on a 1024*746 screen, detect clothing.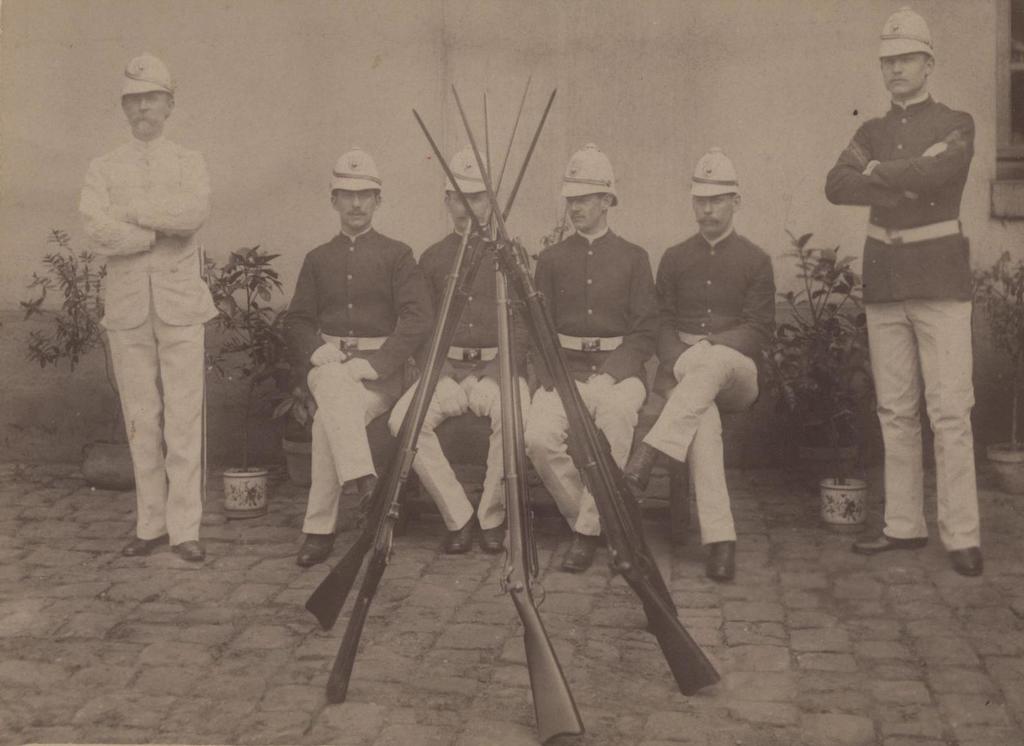
box(828, 92, 984, 550).
